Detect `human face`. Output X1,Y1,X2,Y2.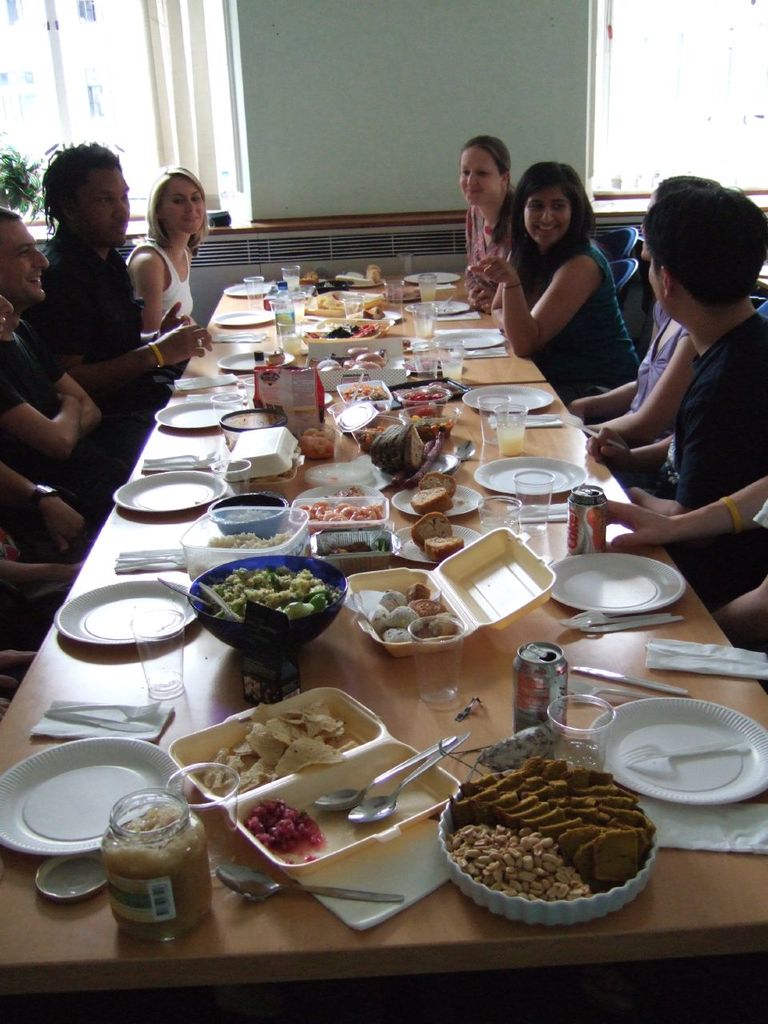
644,251,665,313.
